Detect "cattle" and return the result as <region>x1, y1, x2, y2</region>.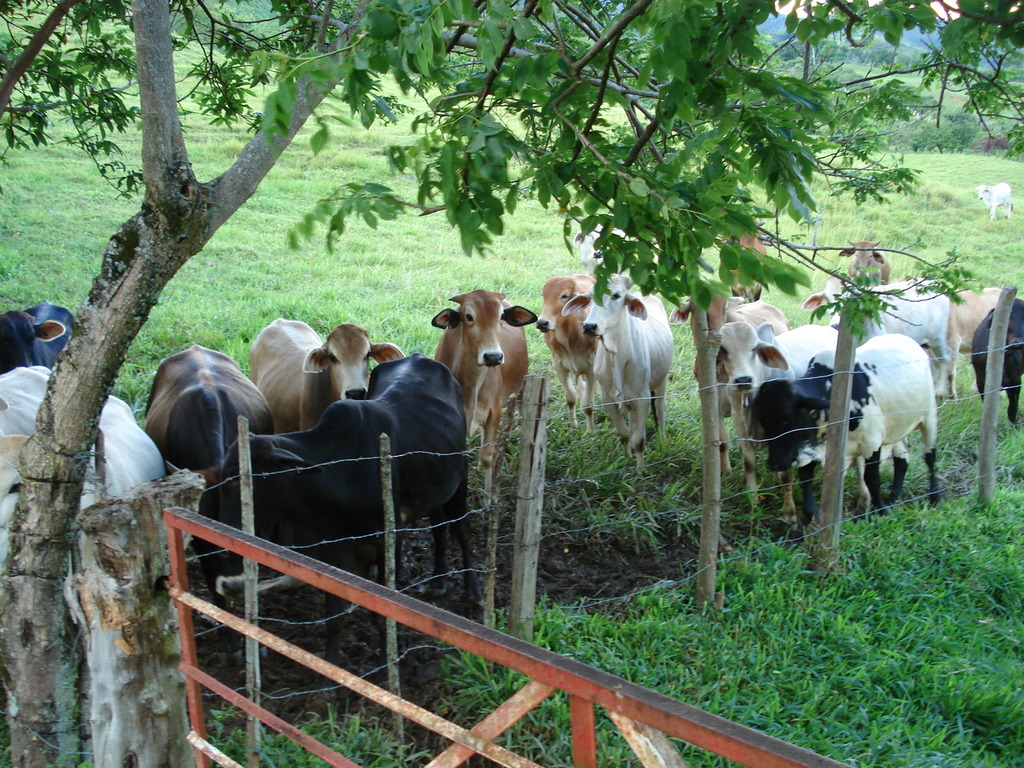
<region>840, 233, 895, 288</region>.
